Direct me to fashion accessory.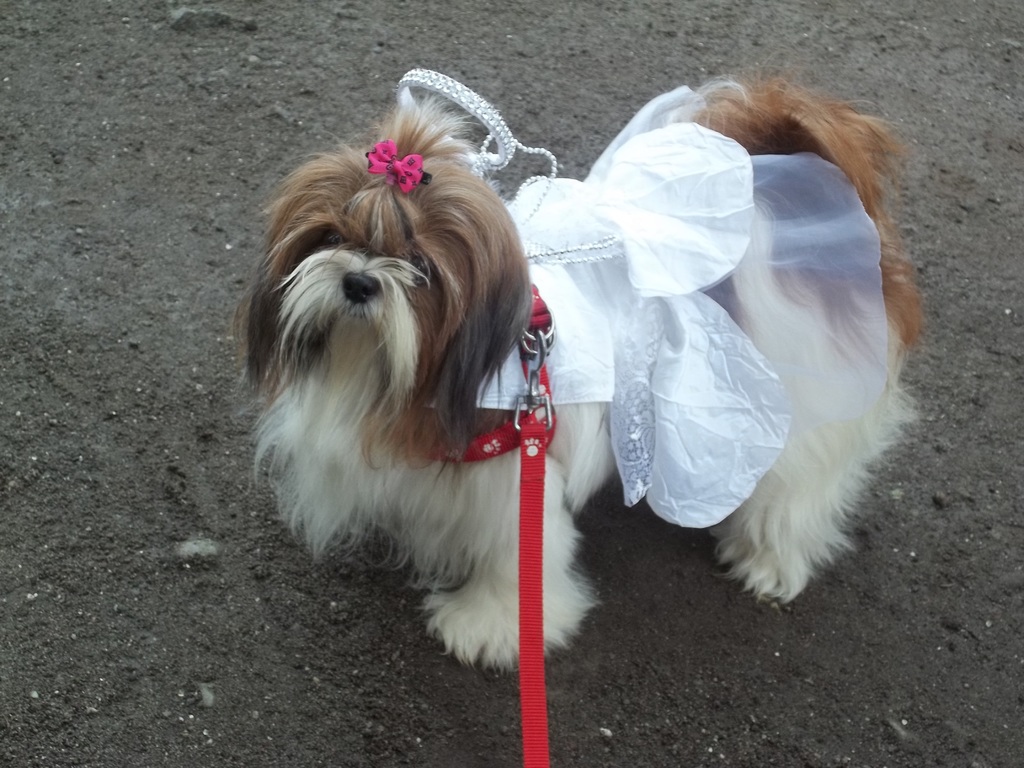
Direction: x1=364 y1=140 x2=428 y2=199.
